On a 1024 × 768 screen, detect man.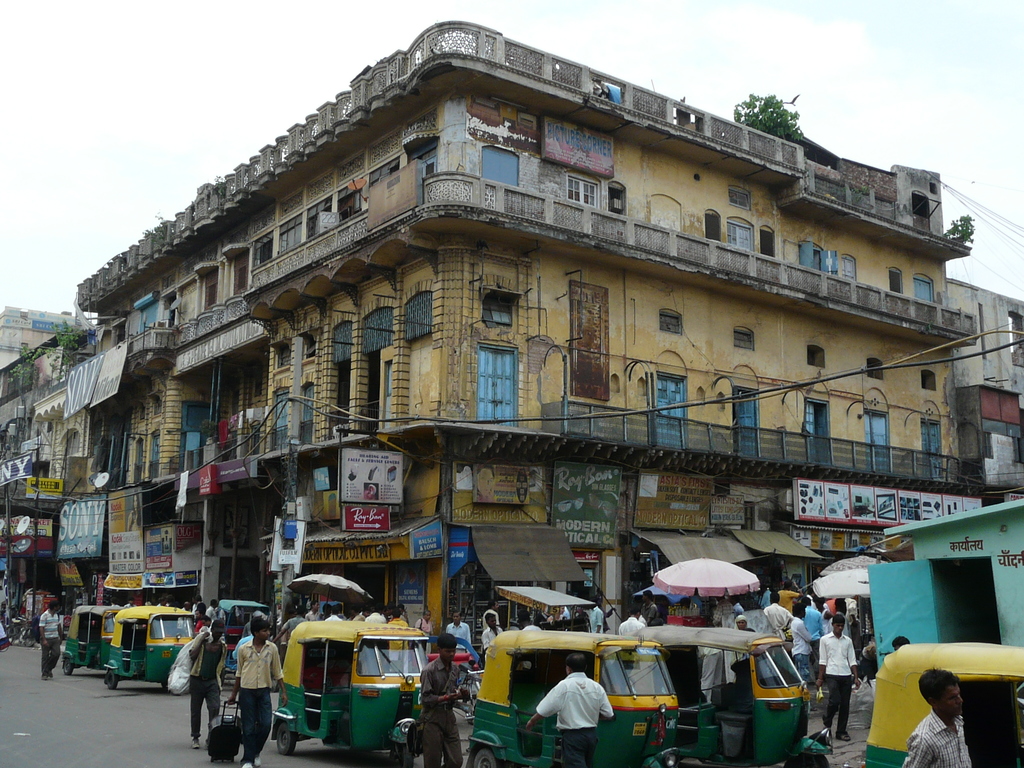
188:620:230:749.
